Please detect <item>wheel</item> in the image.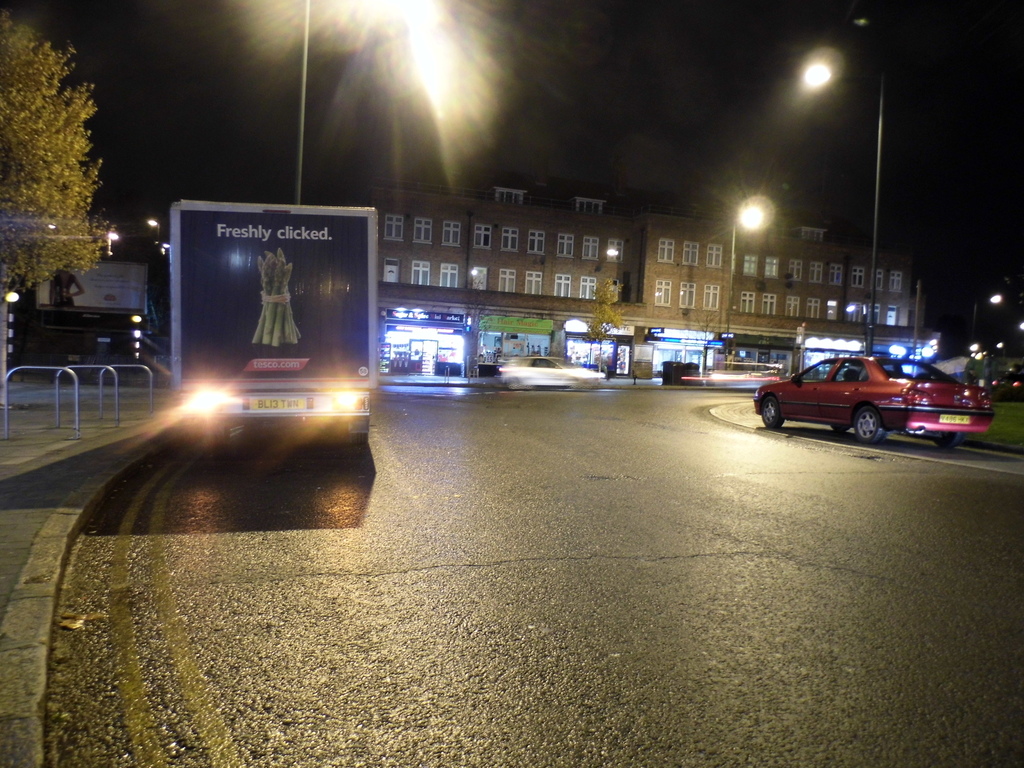
758, 394, 789, 430.
